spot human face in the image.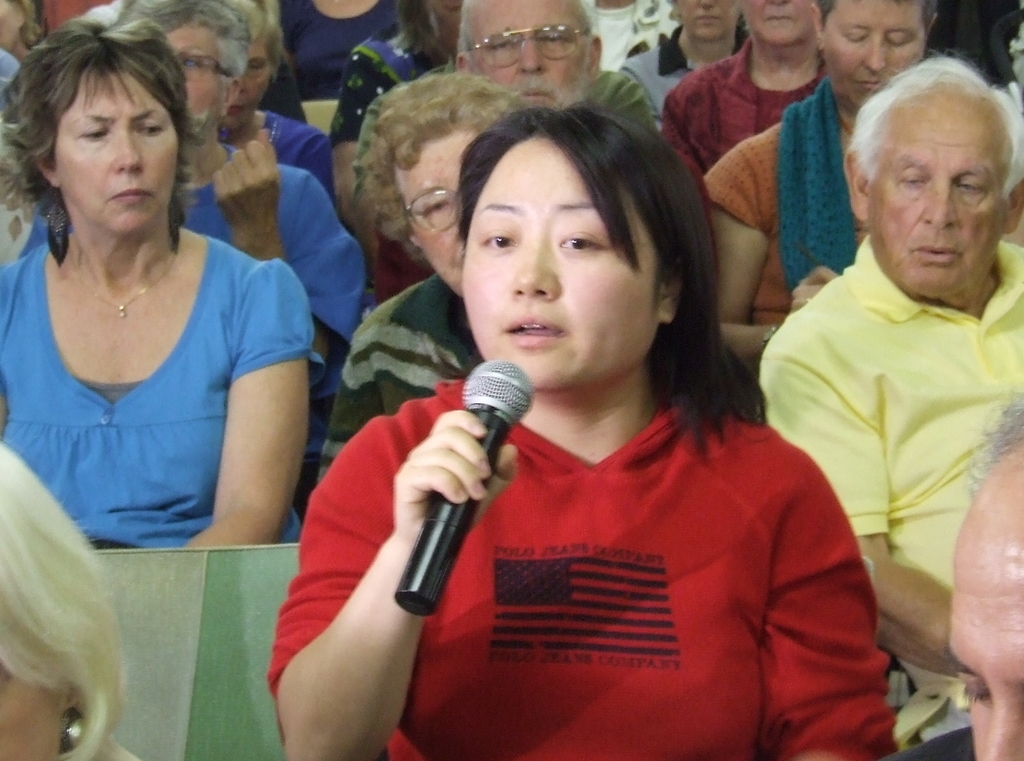
human face found at {"x1": 424, "y1": 131, "x2": 481, "y2": 299}.
